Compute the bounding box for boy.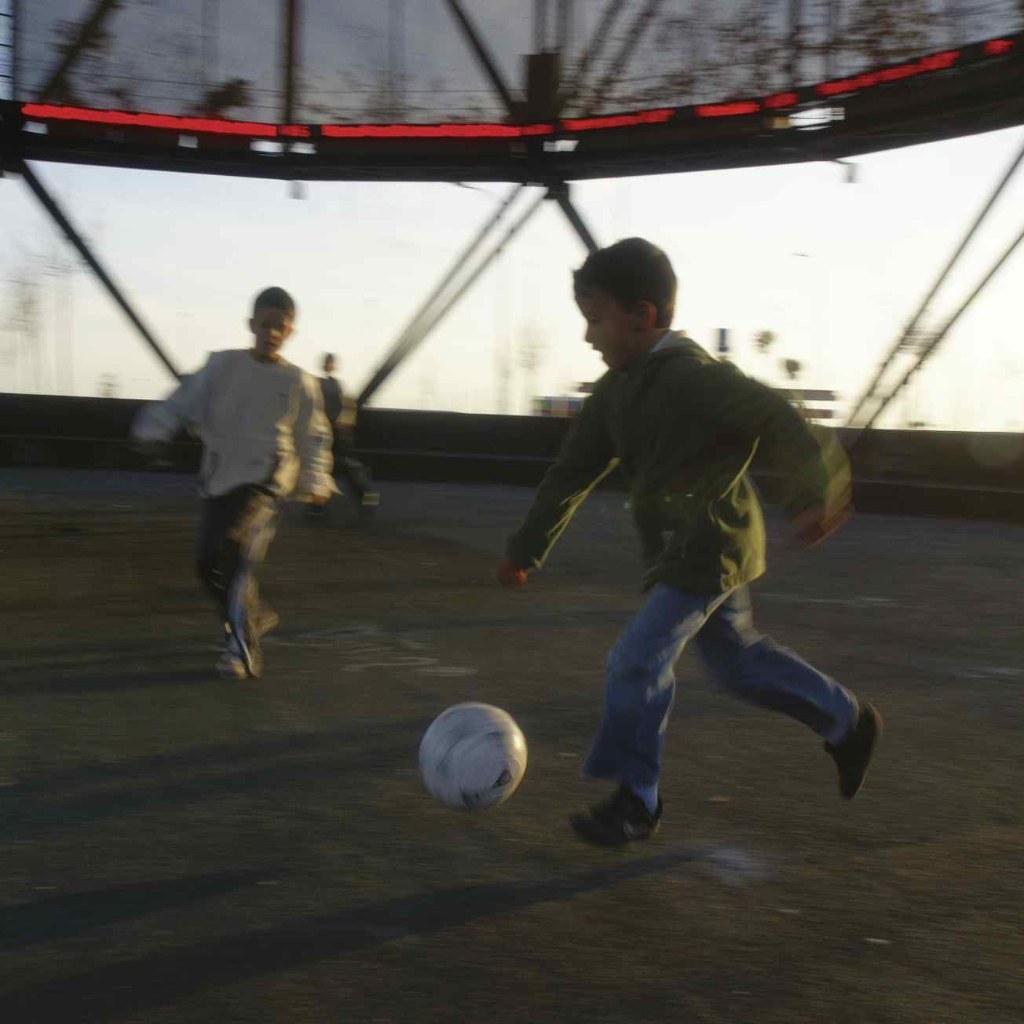
x1=132, y1=289, x2=342, y2=690.
